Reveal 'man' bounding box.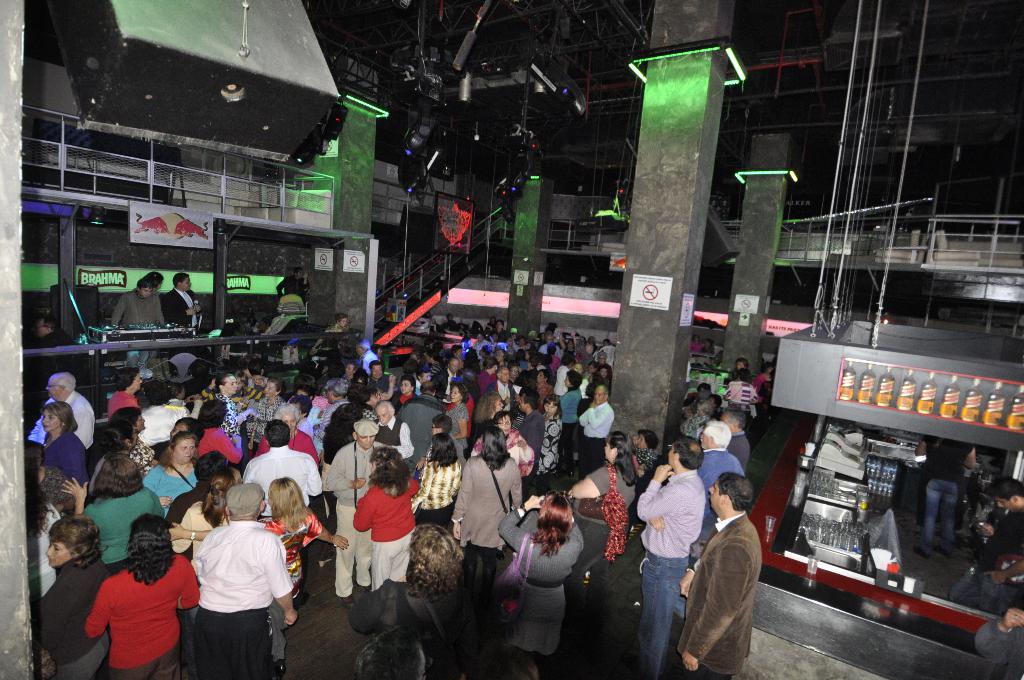
Revealed: pyautogui.locateOnScreen(367, 359, 394, 389).
